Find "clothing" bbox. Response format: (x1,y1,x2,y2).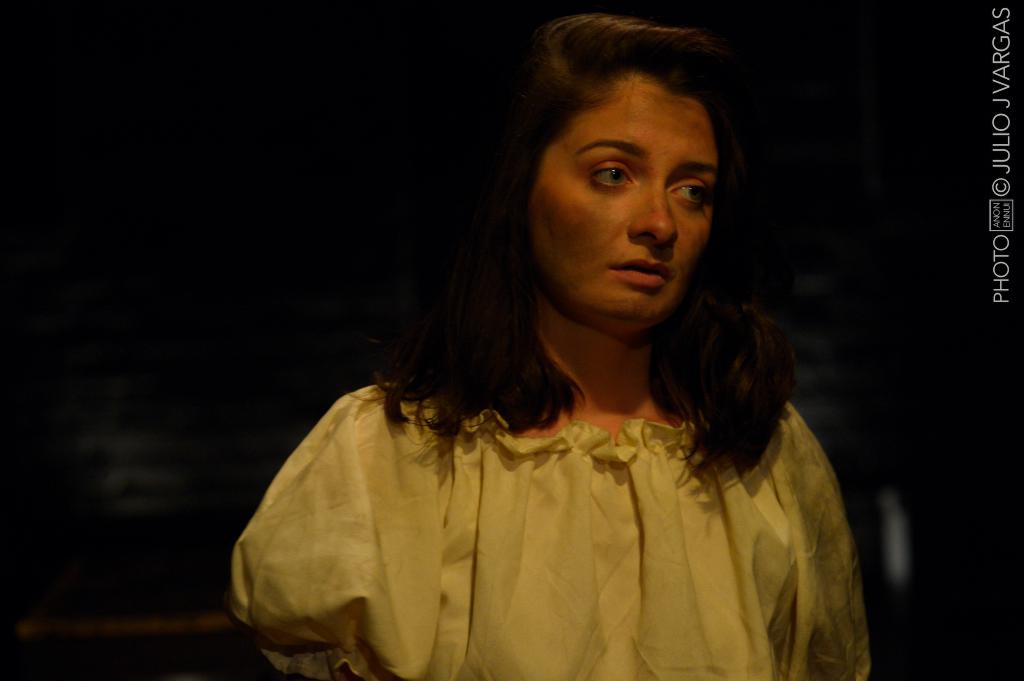
(237,335,910,663).
